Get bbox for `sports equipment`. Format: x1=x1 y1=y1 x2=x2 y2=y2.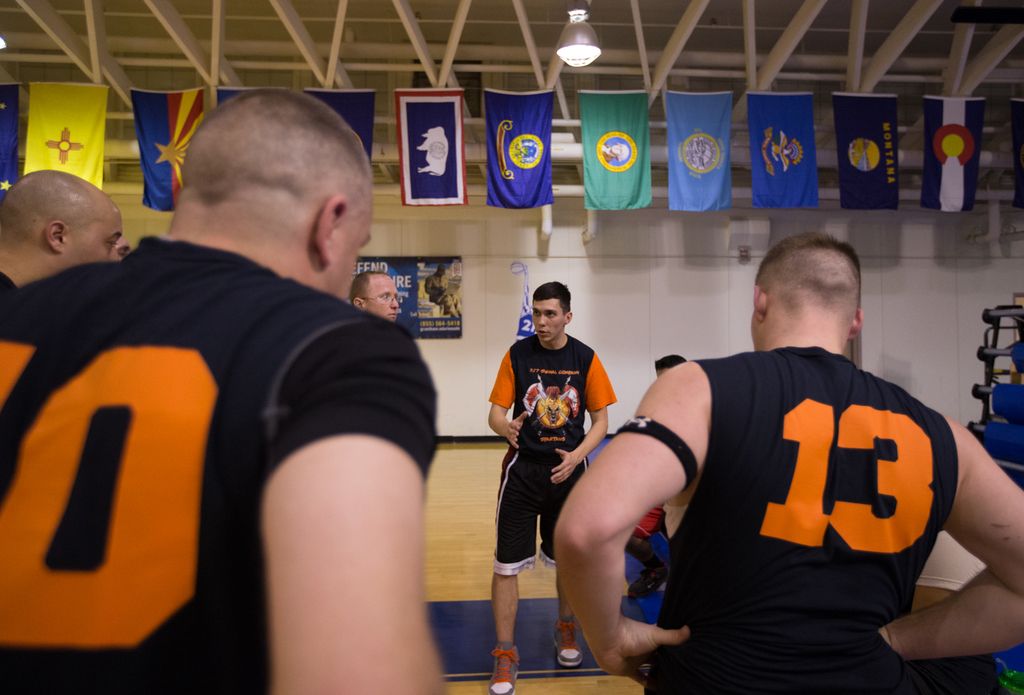
x1=490 y1=643 x2=523 y2=694.
